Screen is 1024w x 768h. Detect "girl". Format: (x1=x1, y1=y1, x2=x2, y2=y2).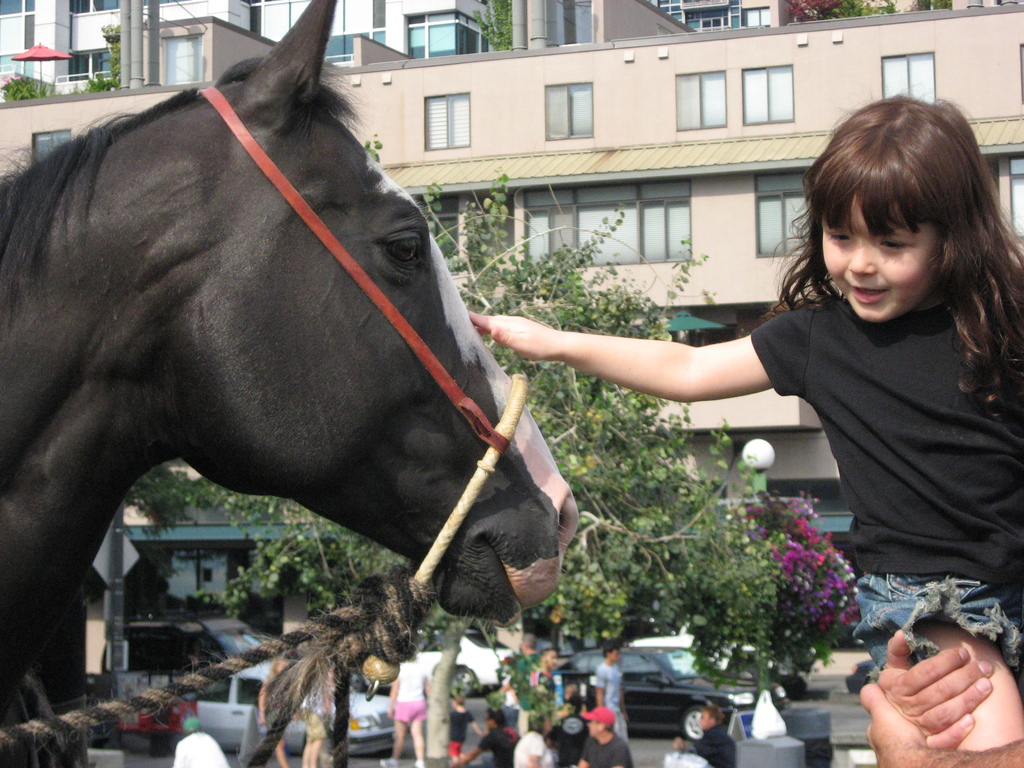
(x1=467, y1=89, x2=1023, y2=752).
